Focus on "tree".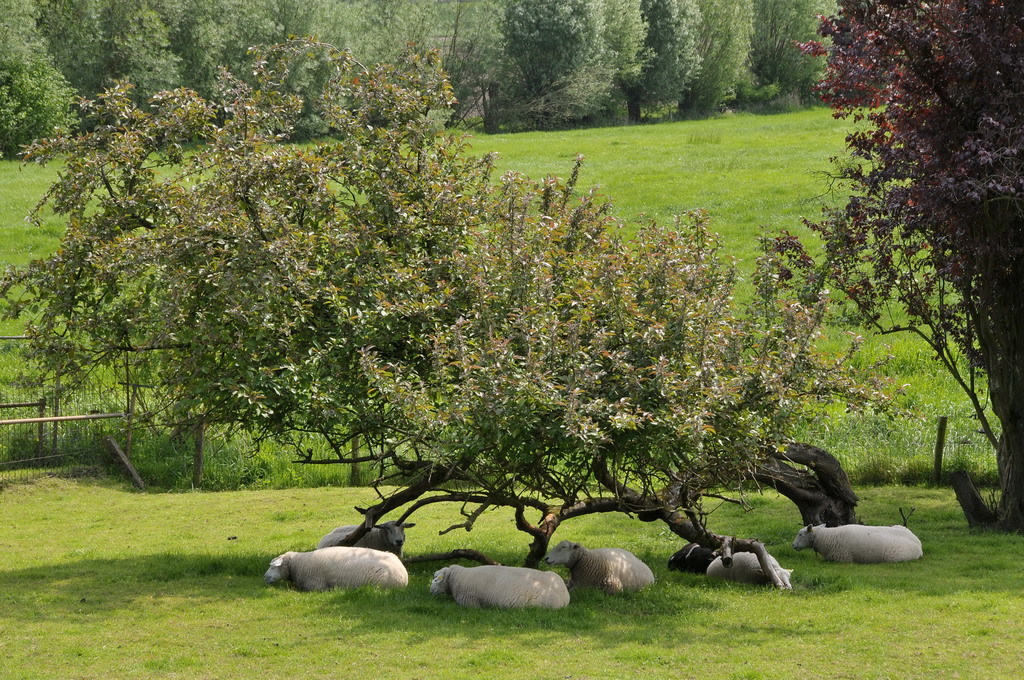
Focused at x1=764, y1=0, x2=1023, y2=530.
